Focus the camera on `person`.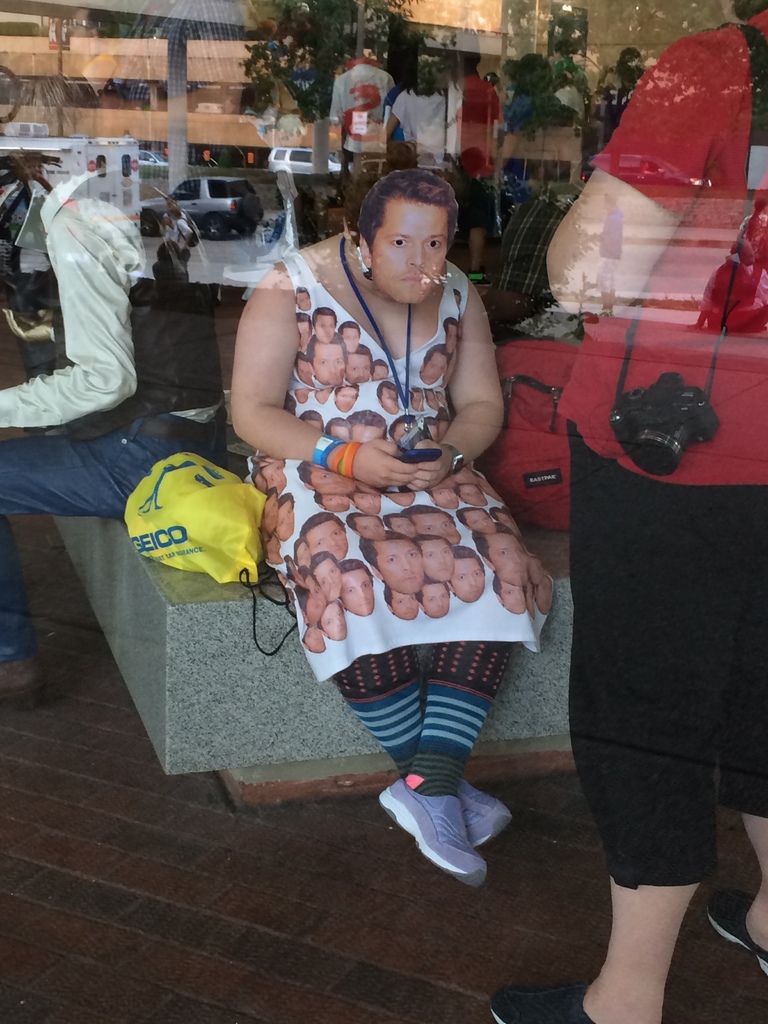
Focus region: (469, 515, 524, 591).
